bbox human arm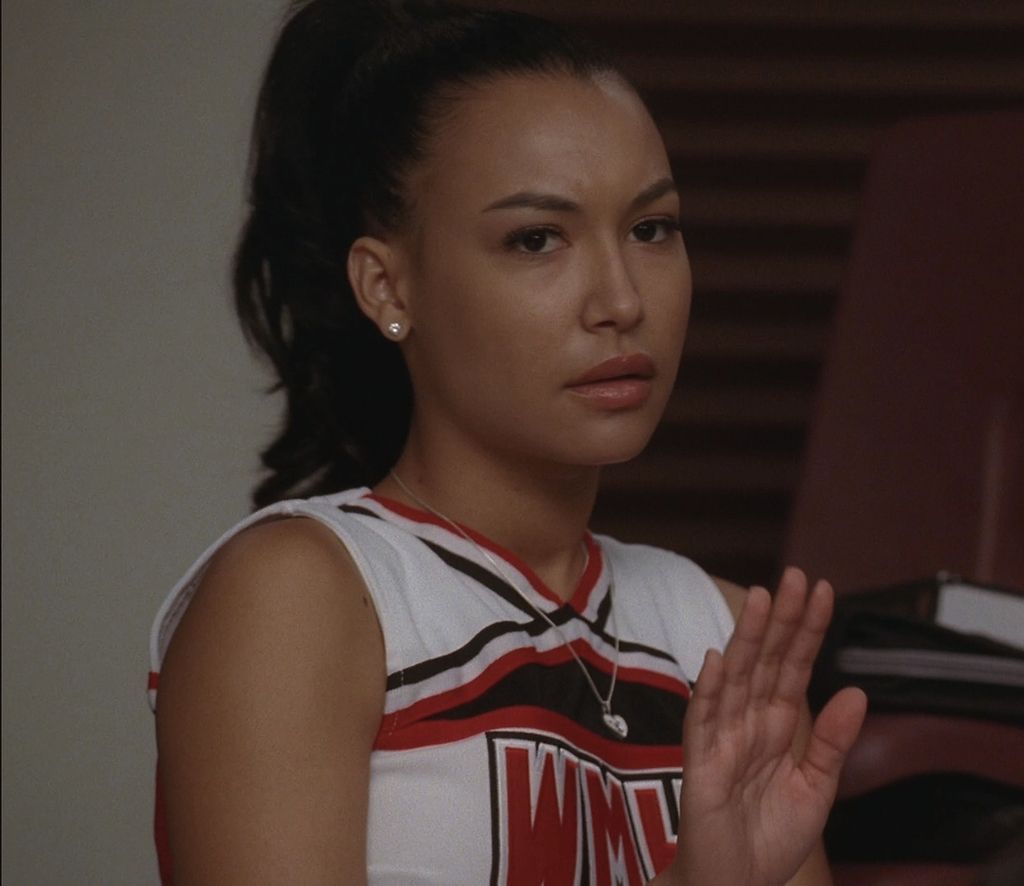
[155, 514, 875, 885]
